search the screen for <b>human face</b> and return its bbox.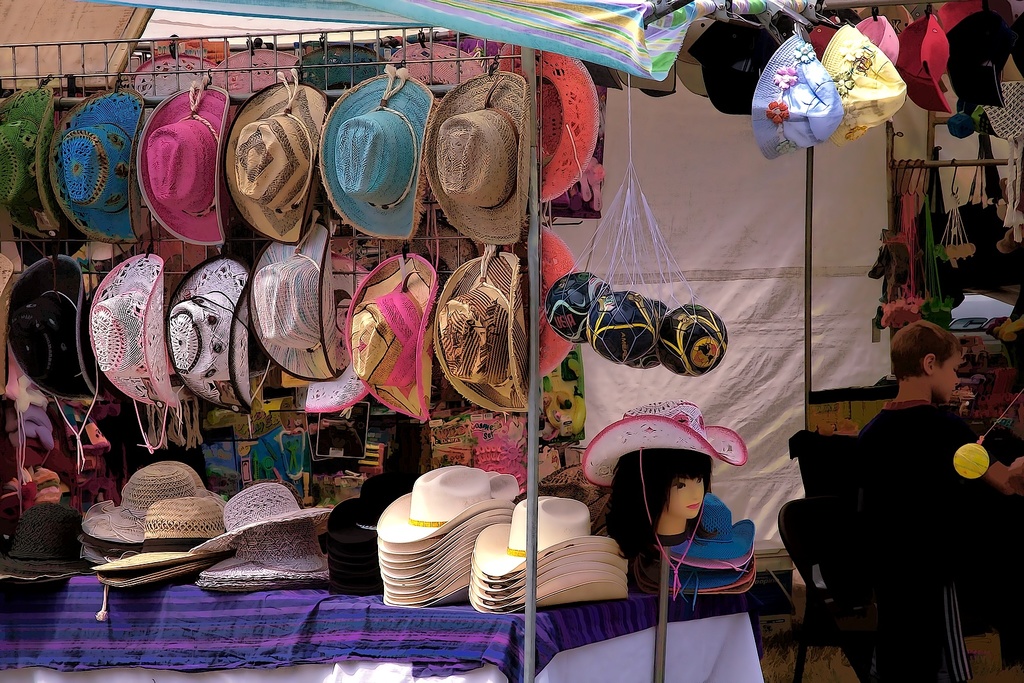
Found: detection(929, 349, 958, 397).
